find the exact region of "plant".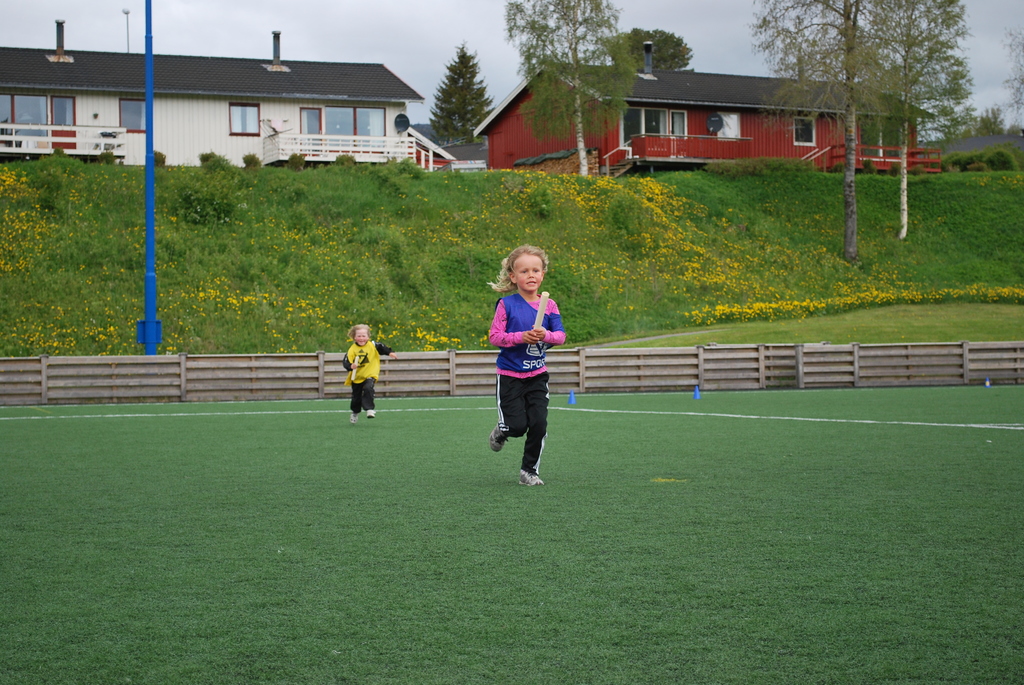
Exact region: {"left": 51, "top": 146, "right": 64, "bottom": 154}.
